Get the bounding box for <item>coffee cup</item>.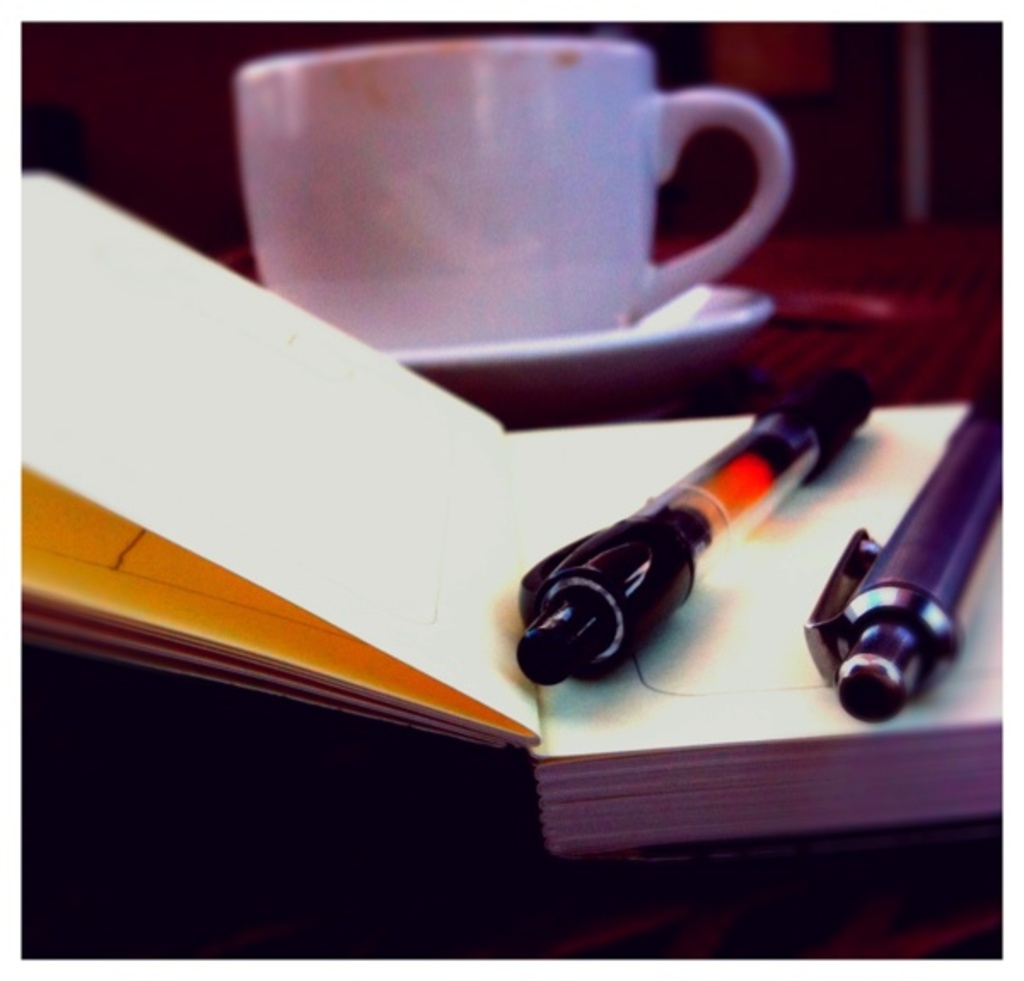
234/32/792/360.
